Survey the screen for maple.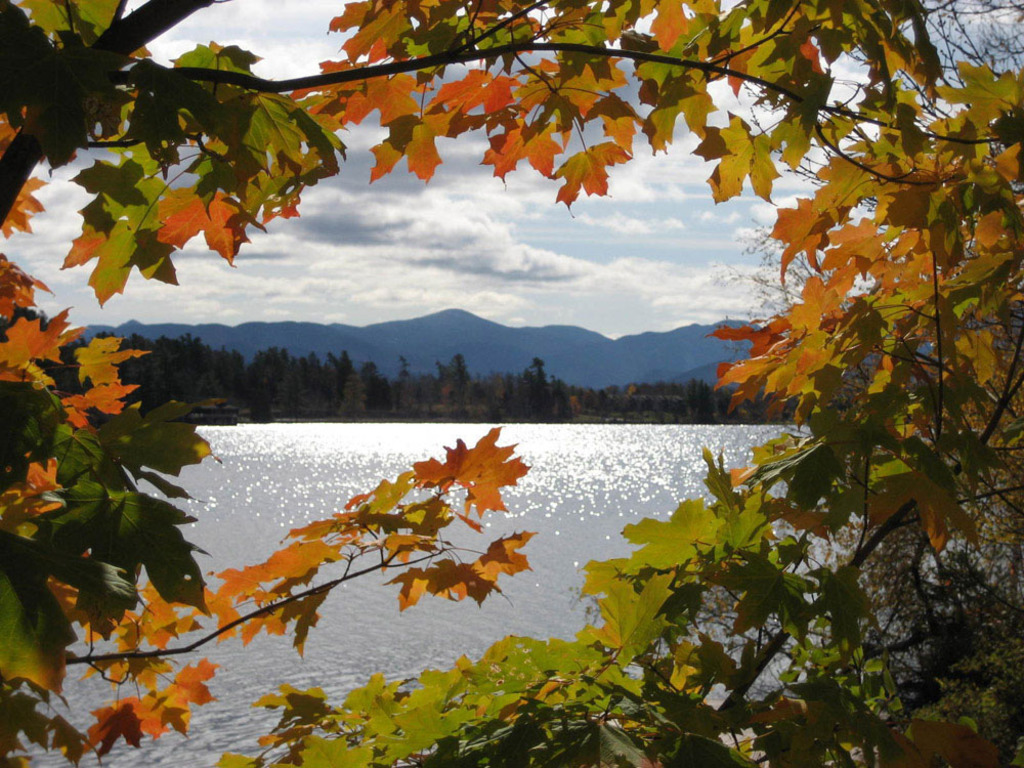
Survey found: box=[0, 51, 920, 742].
